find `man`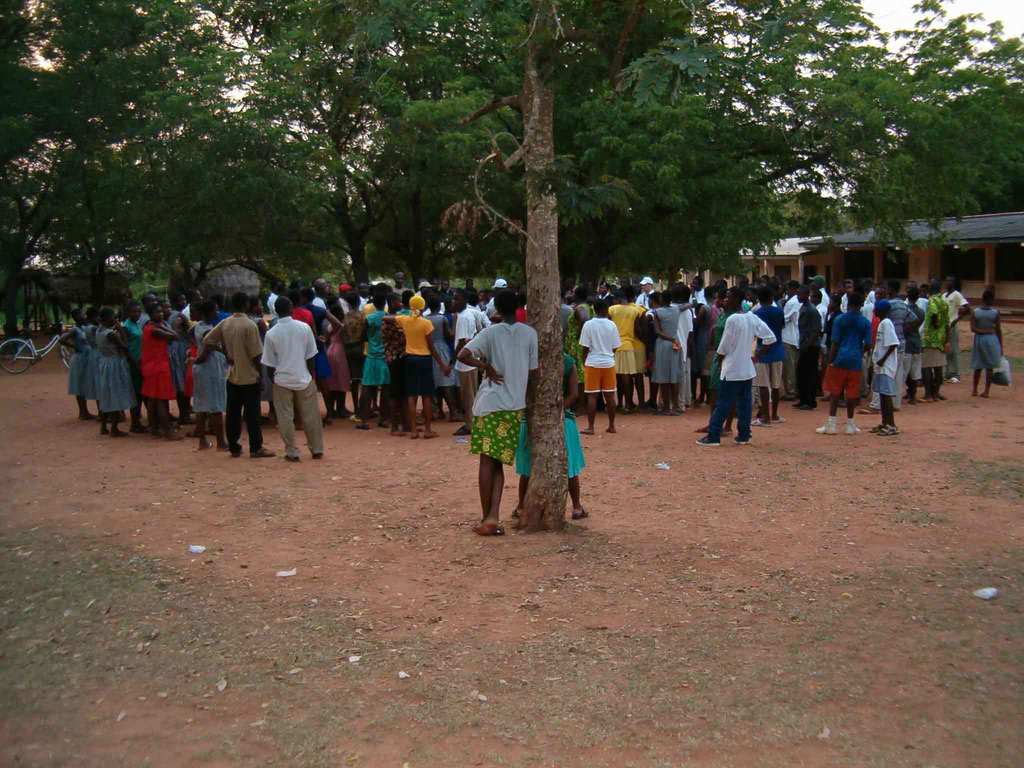
pyautogui.locateOnScreen(384, 294, 444, 440)
